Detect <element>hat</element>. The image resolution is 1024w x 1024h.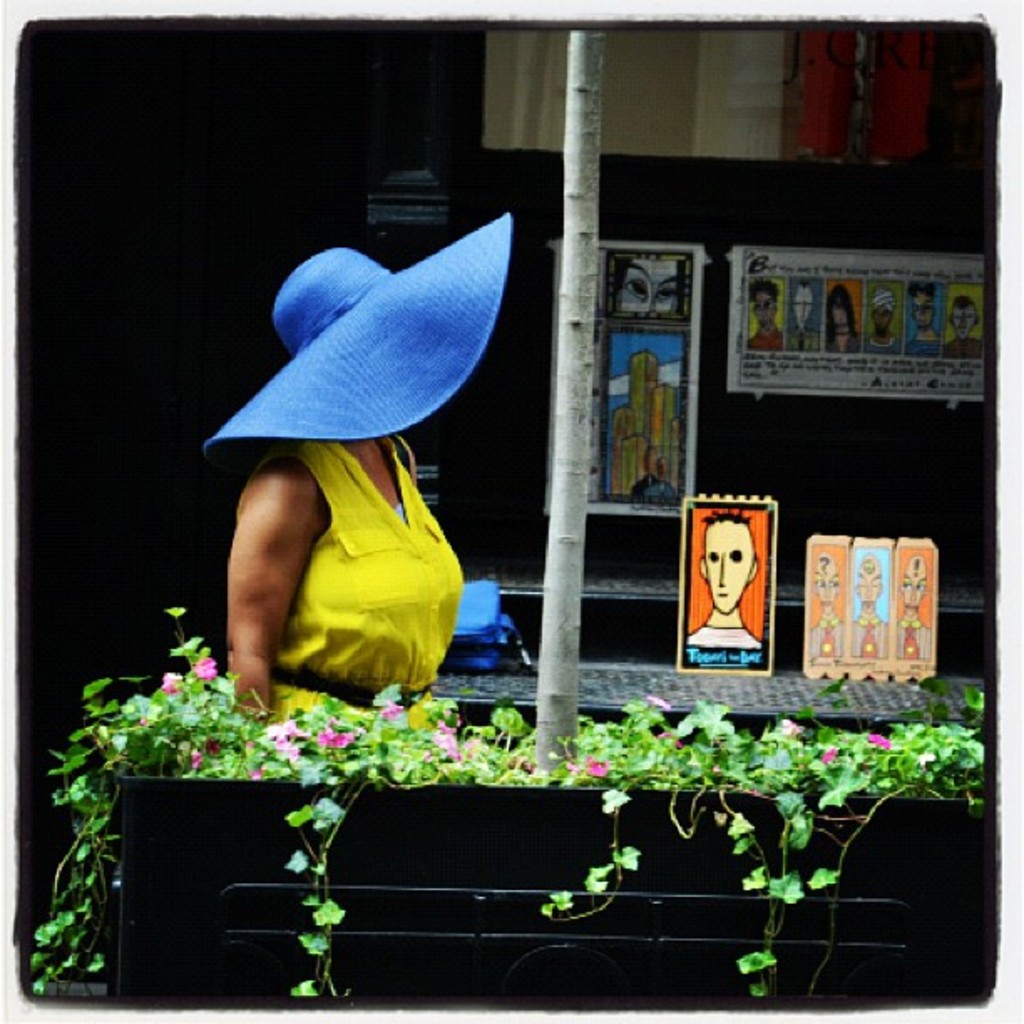
<region>199, 209, 514, 463</region>.
